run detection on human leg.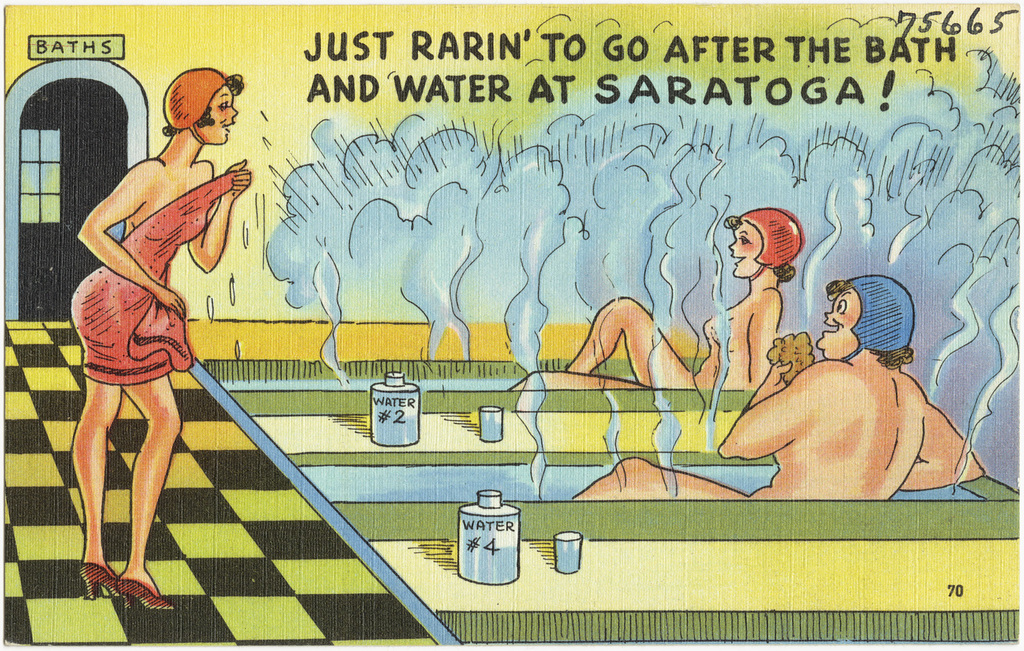
Result: rect(567, 295, 693, 392).
